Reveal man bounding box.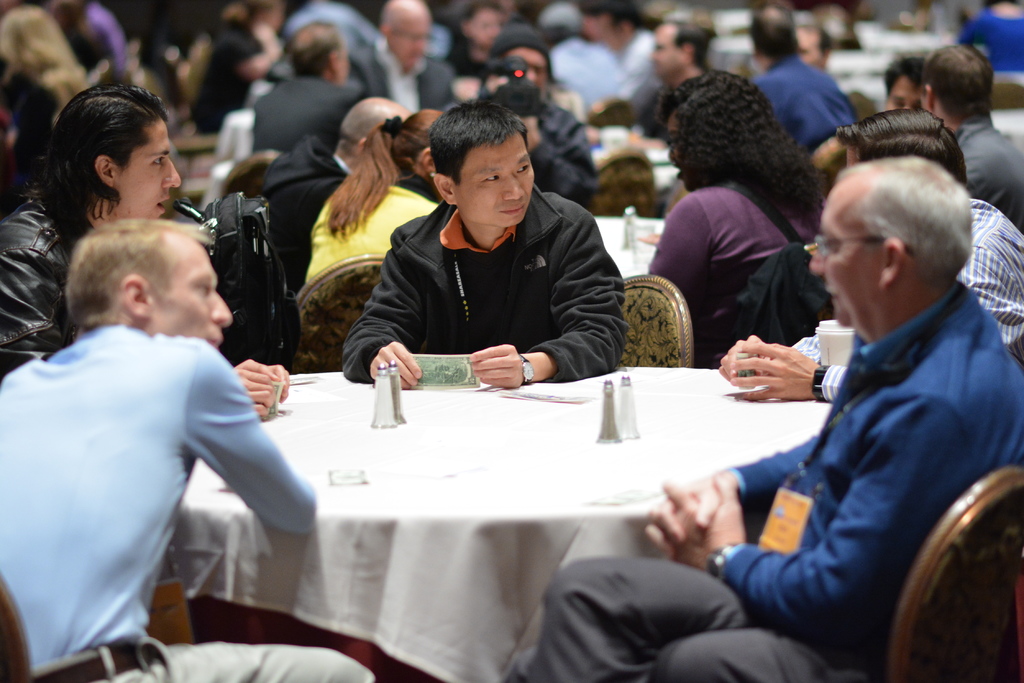
Revealed: box=[348, 0, 460, 113].
